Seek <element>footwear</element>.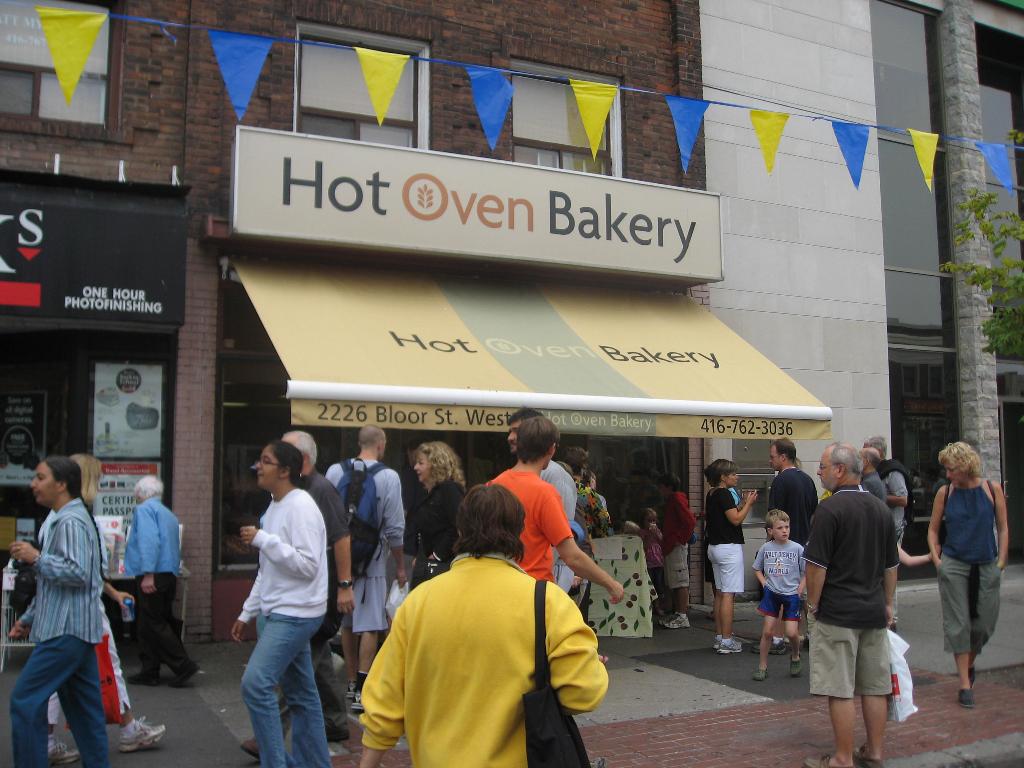
bbox(42, 740, 81, 765).
